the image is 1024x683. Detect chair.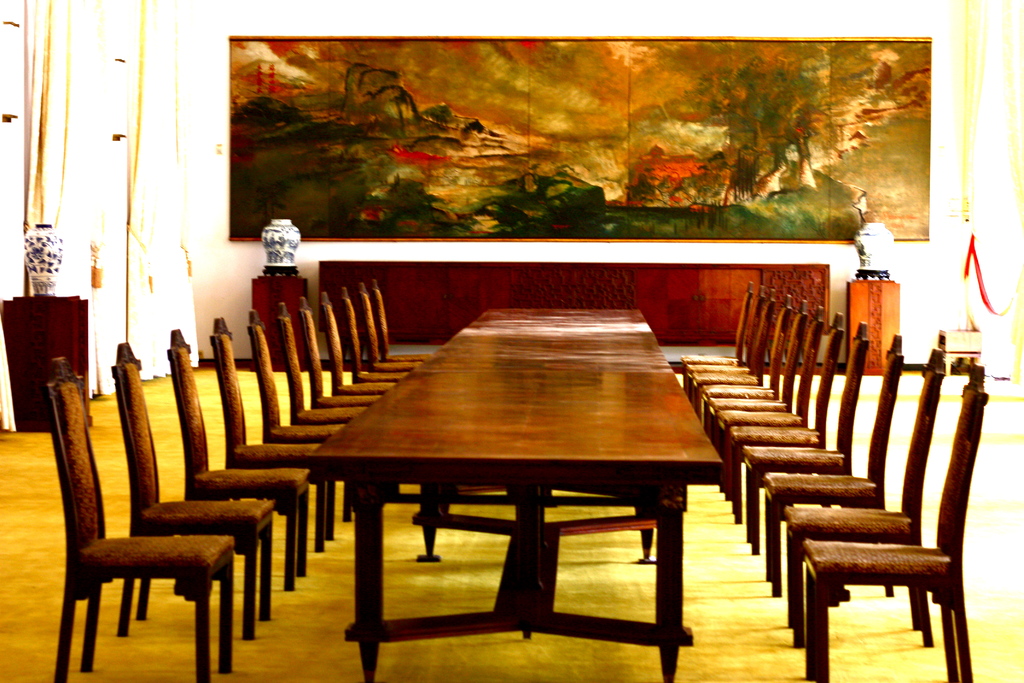
Detection: [690,291,781,409].
